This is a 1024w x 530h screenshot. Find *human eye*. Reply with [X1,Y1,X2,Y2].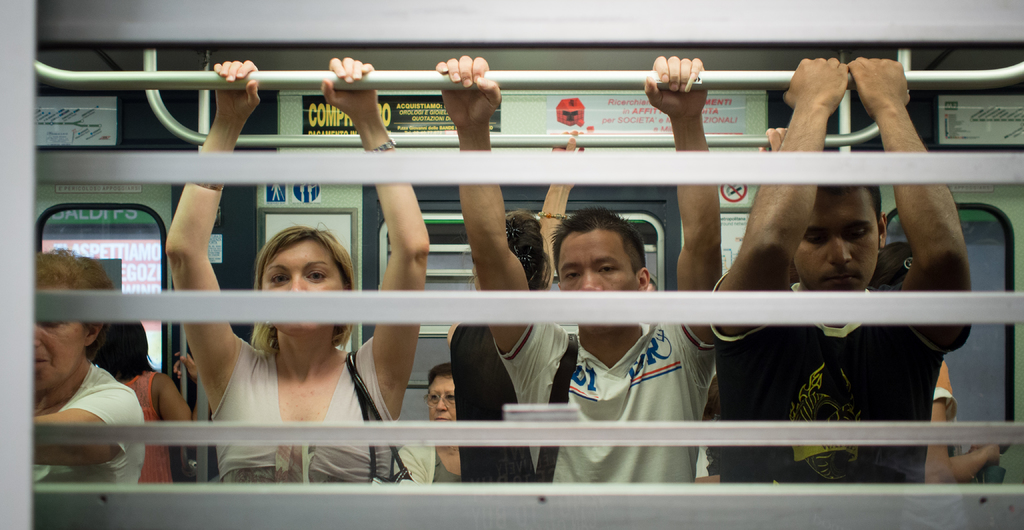
[598,261,619,275].
